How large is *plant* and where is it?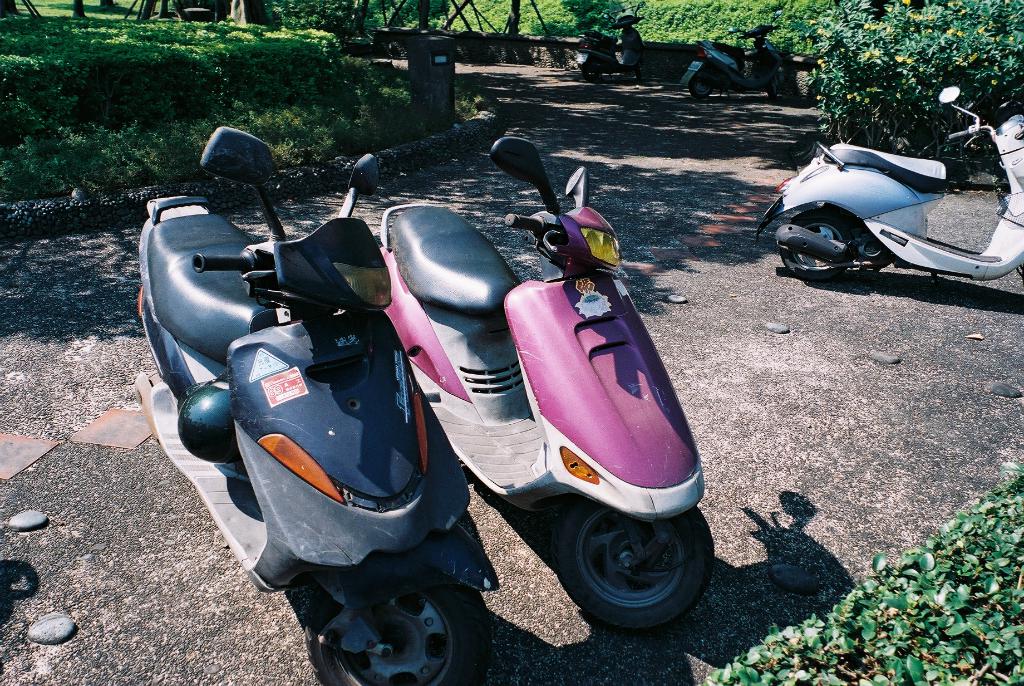
Bounding box: crop(436, 0, 584, 40).
